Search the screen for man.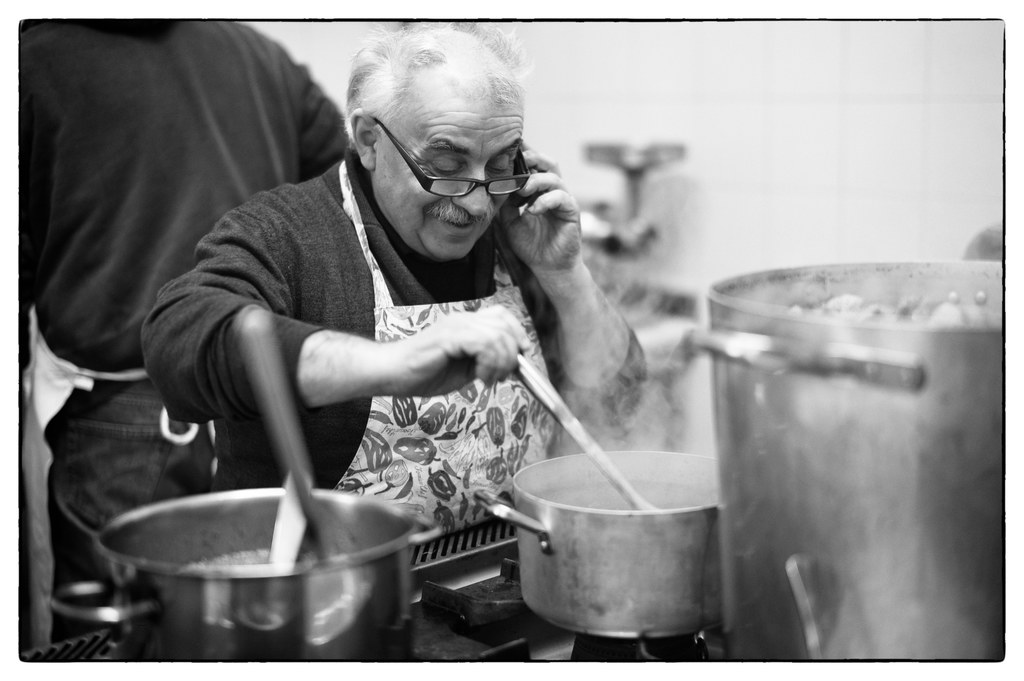
Found at bbox(136, 10, 673, 552).
